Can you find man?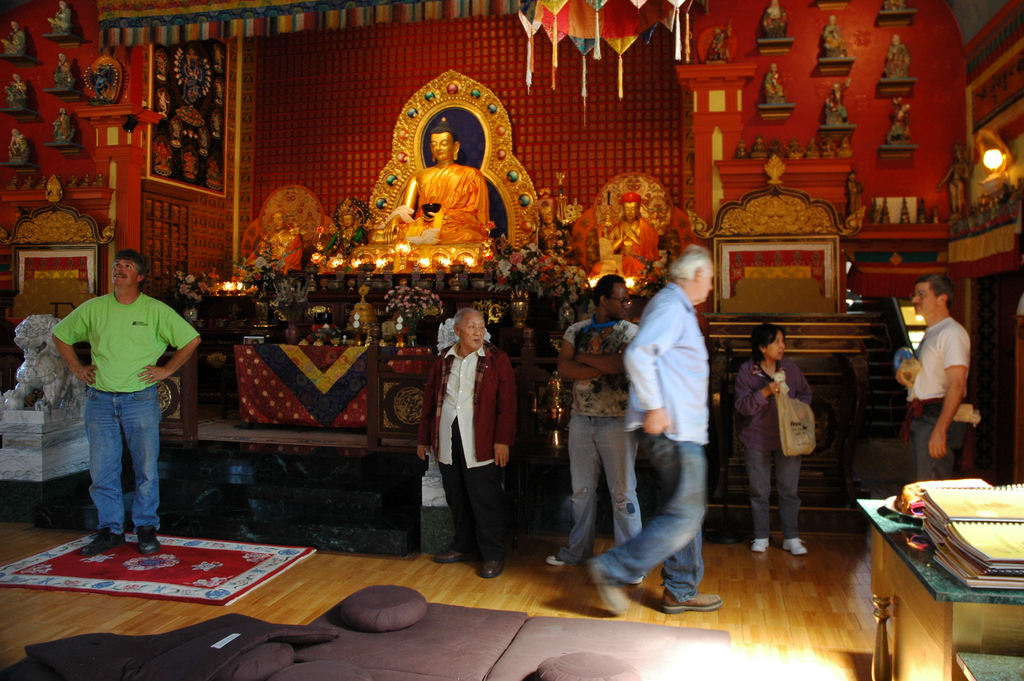
Yes, bounding box: (x1=893, y1=272, x2=976, y2=488).
